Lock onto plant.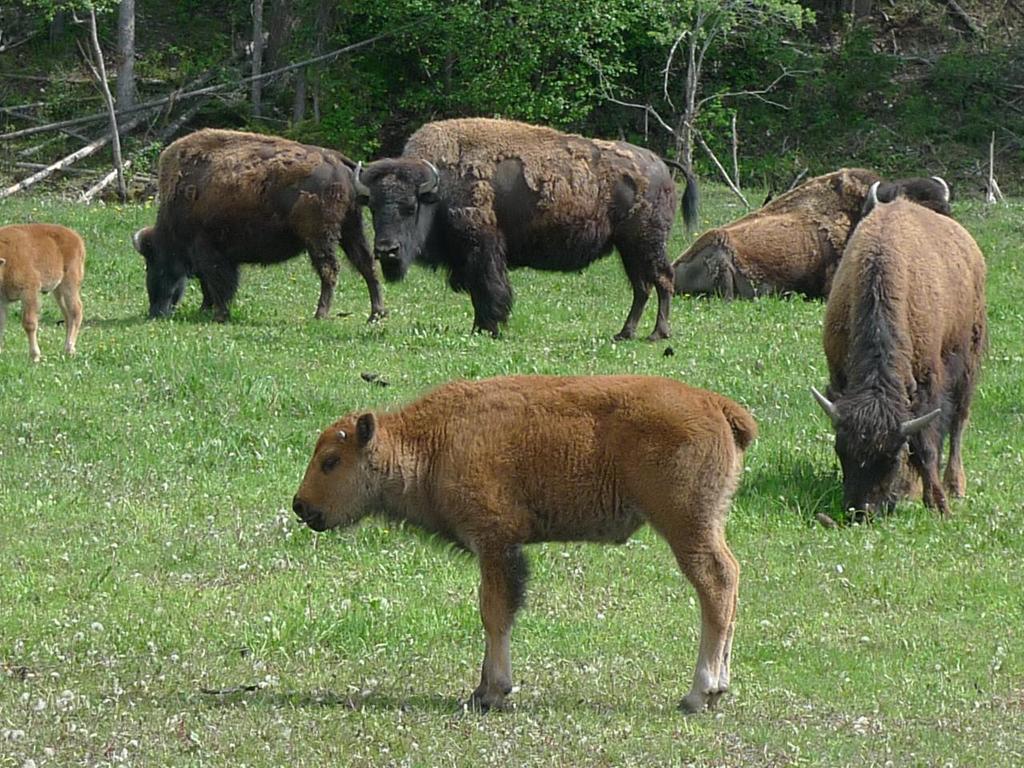
Locked: <region>718, 129, 838, 176</region>.
